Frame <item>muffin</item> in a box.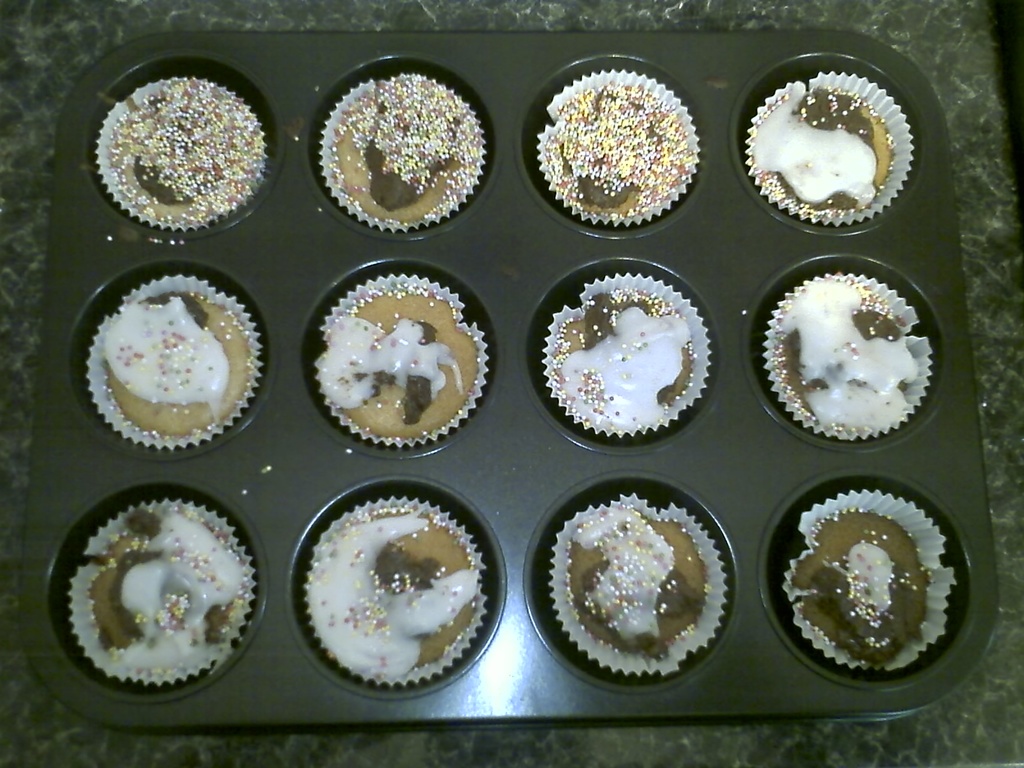
(781, 488, 948, 678).
